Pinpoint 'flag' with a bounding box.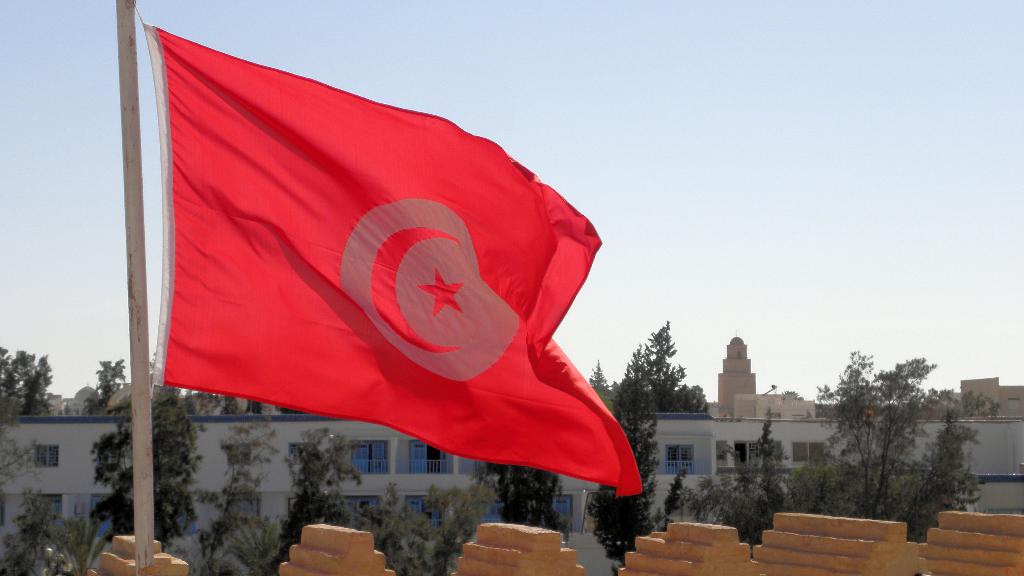
{"x1": 147, "y1": 38, "x2": 593, "y2": 500}.
